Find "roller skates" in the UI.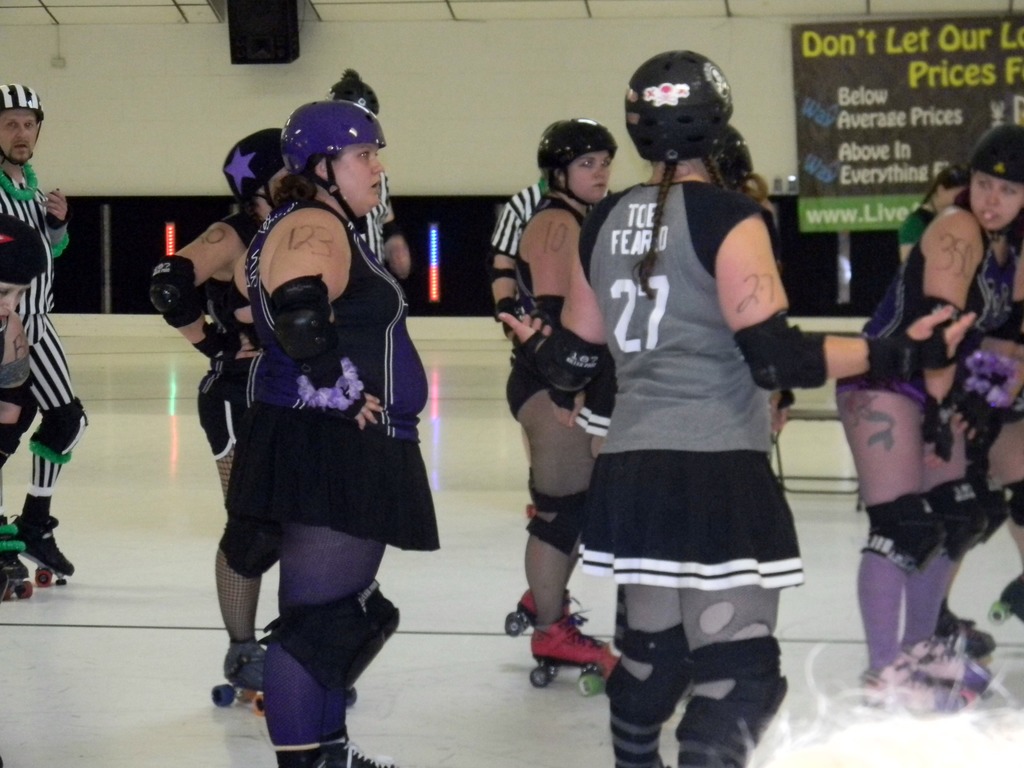
UI element at BBox(899, 627, 1001, 696).
